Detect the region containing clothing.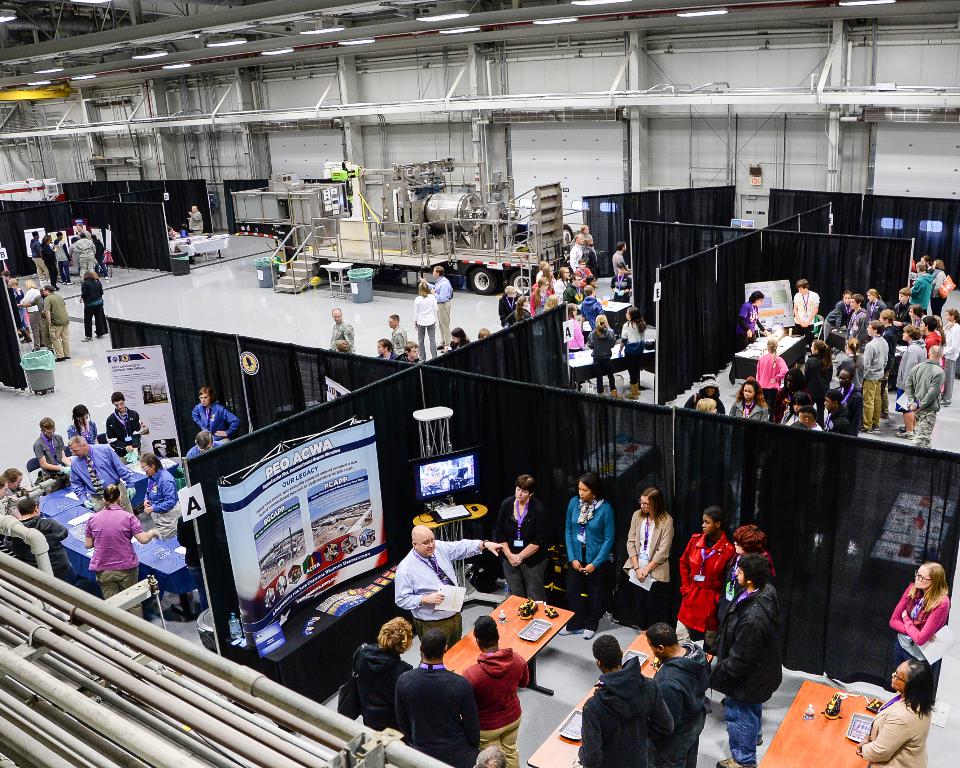
pyautogui.locateOnScreen(575, 656, 672, 767).
